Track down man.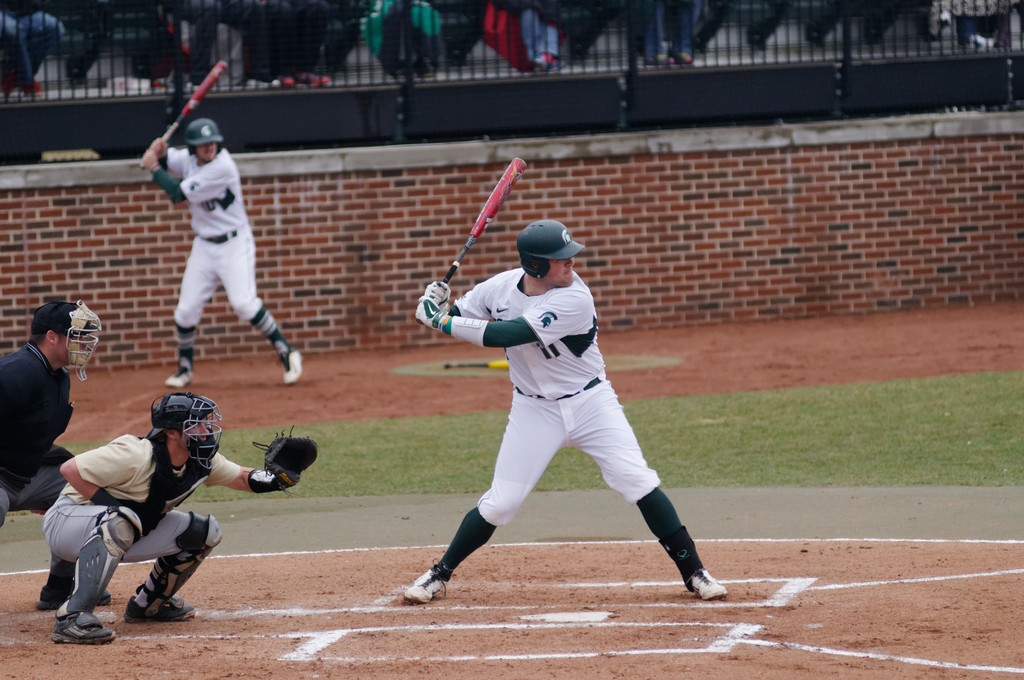
Tracked to 140 118 305 388.
